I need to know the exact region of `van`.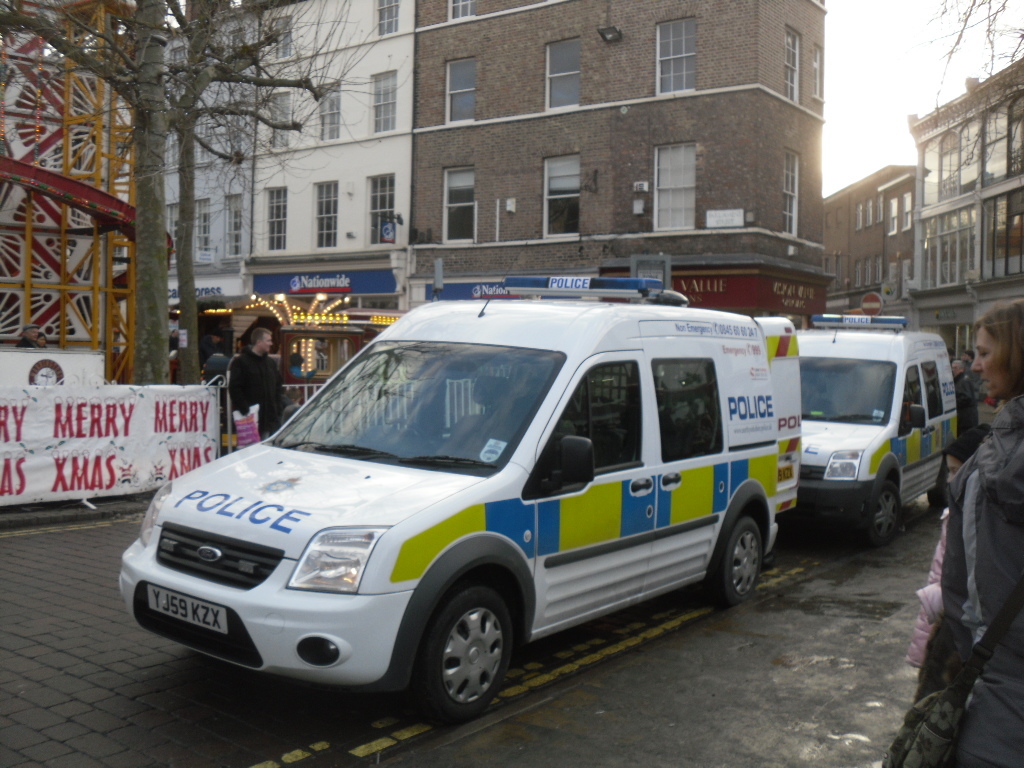
Region: x1=116, y1=272, x2=802, y2=722.
